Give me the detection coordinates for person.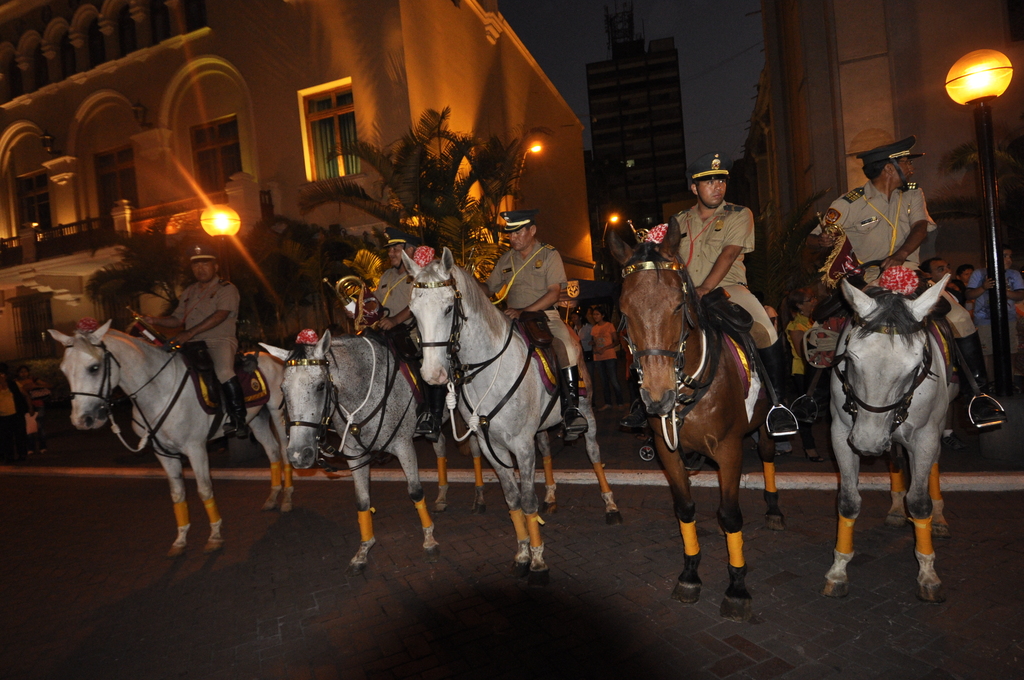
x1=0 y1=360 x2=36 y2=463.
